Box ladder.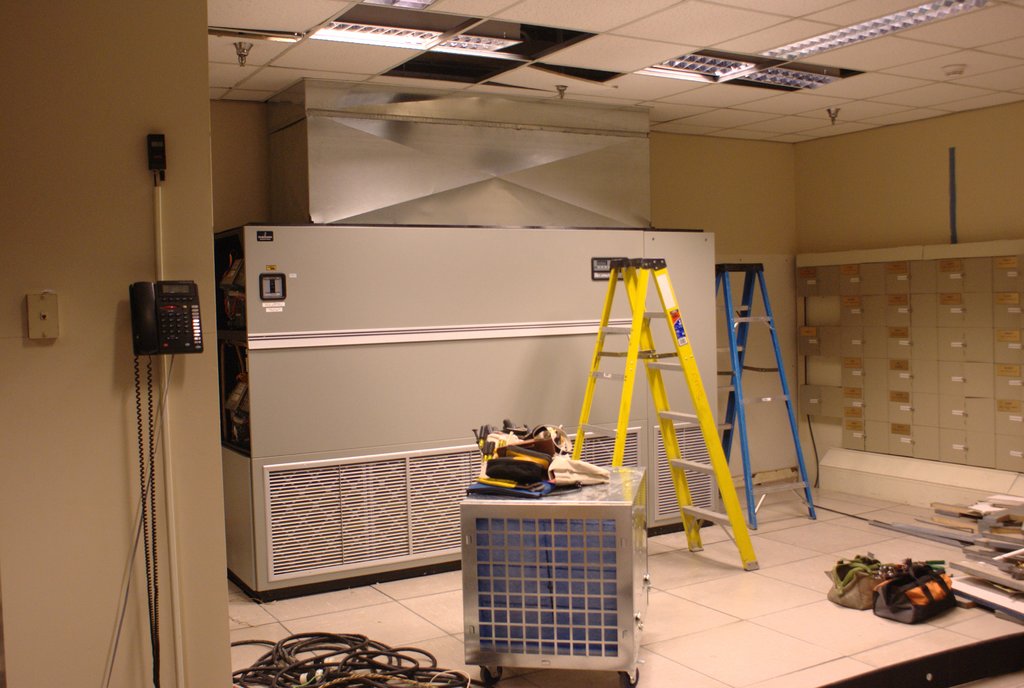
714/261/822/527.
